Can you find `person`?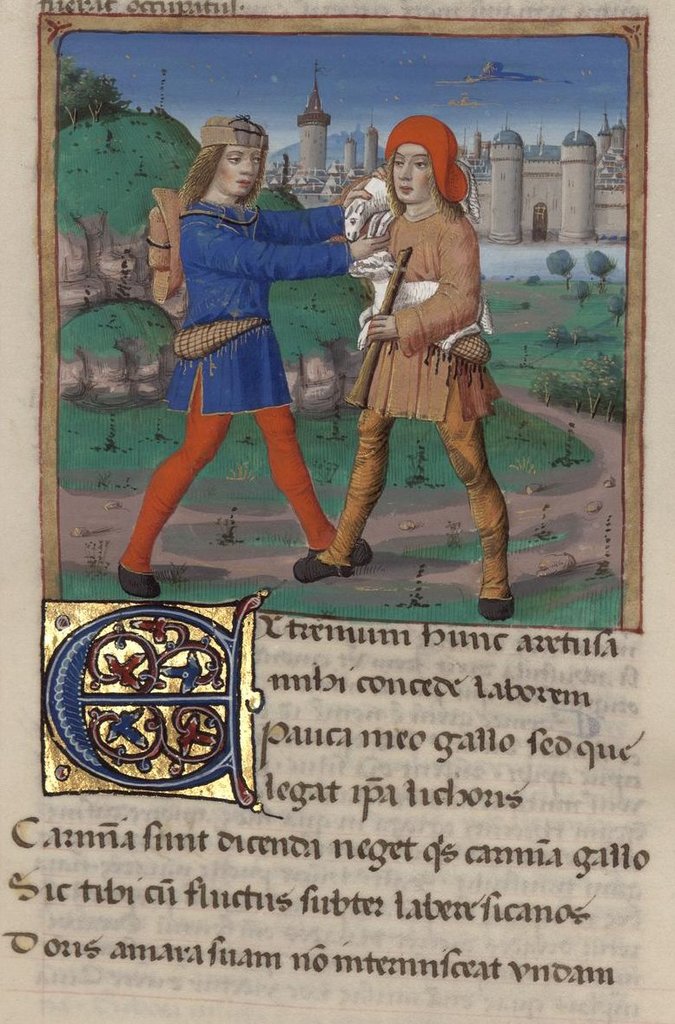
Yes, bounding box: 293, 111, 517, 625.
